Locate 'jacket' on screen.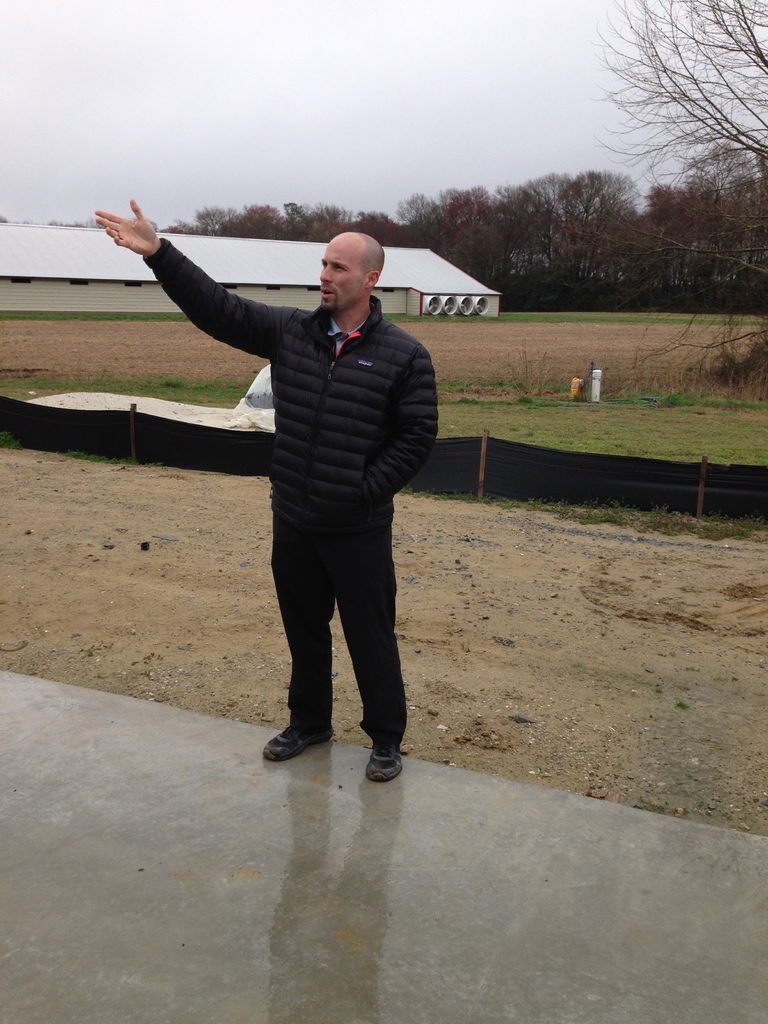
On screen at bbox=[150, 236, 438, 528].
